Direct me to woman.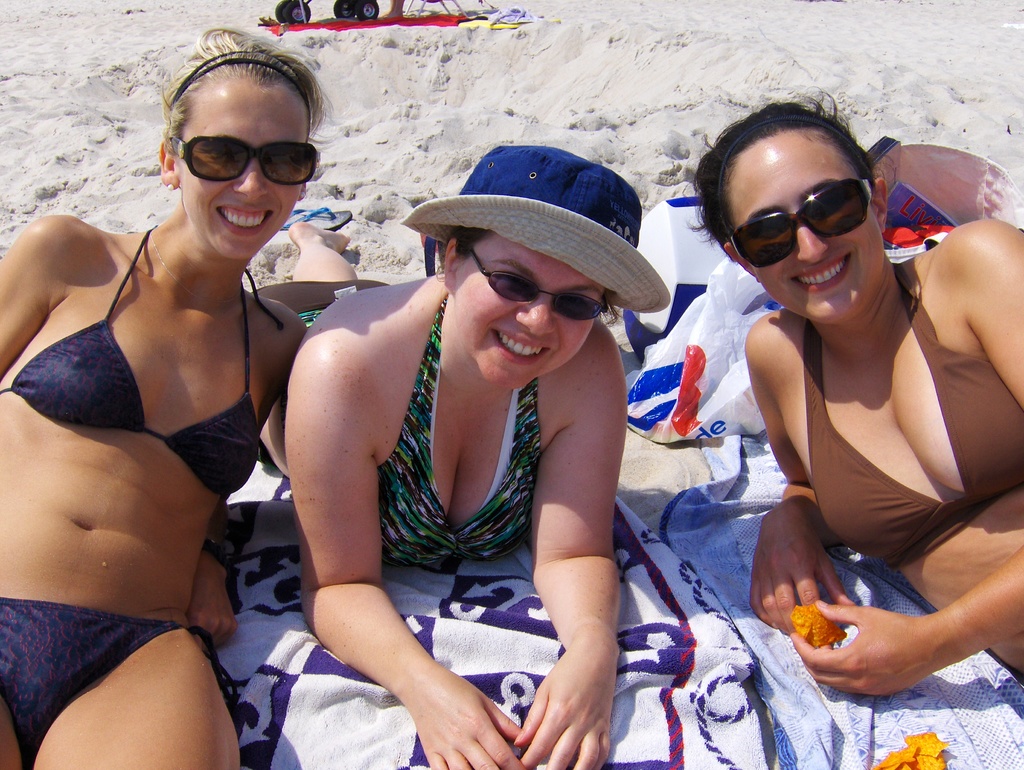
Direction: (0, 25, 328, 769).
